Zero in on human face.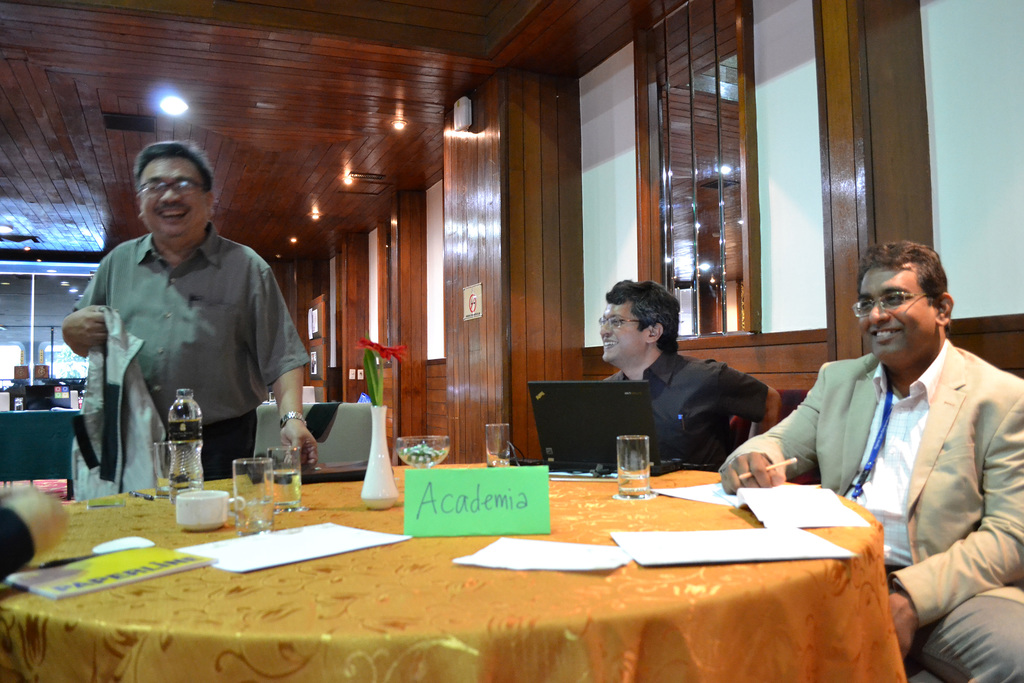
Zeroed in: detection(595, 304, 641, 362).
